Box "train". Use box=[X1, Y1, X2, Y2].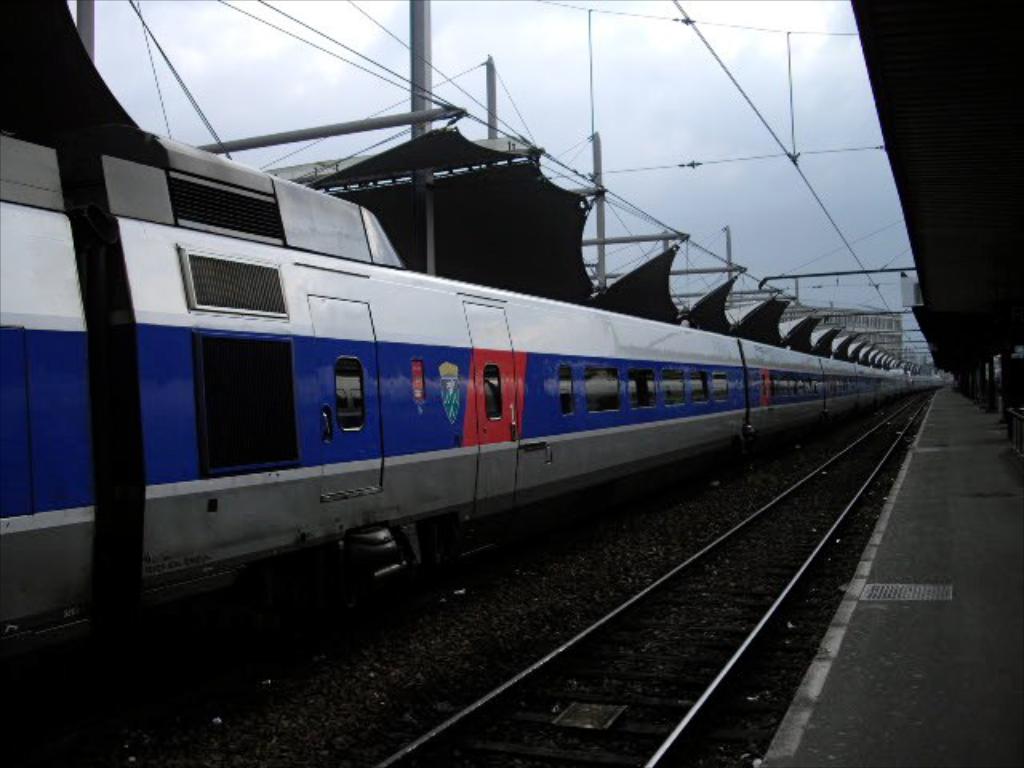
box=[0, 131, 950, 659].
